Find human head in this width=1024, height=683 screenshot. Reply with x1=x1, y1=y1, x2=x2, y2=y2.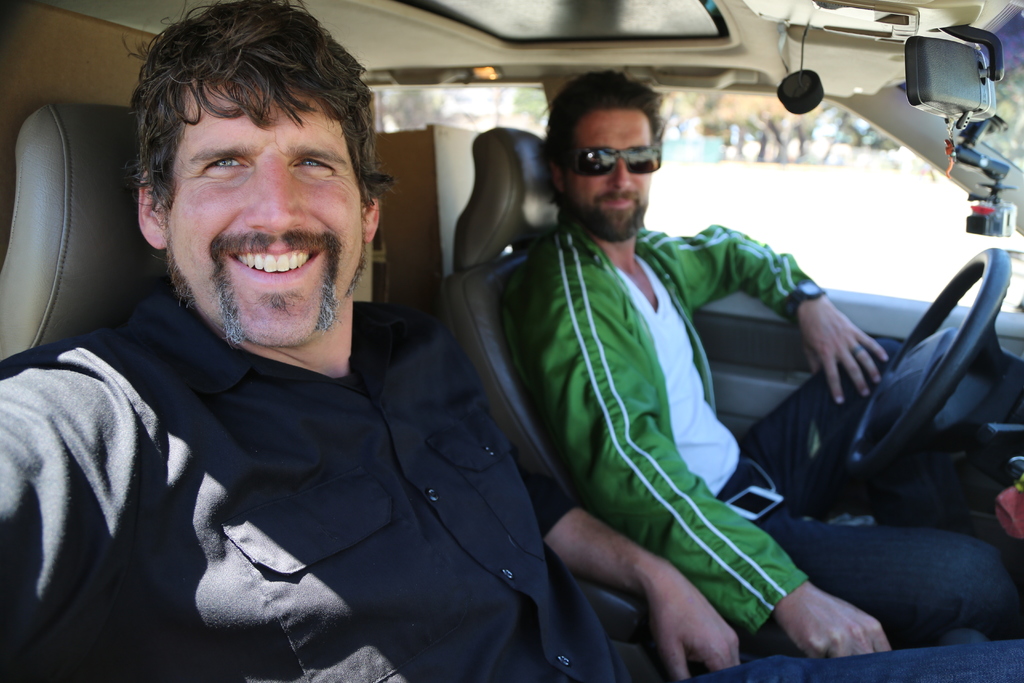
x1=551, y1=69, x2=662, y2=243.
